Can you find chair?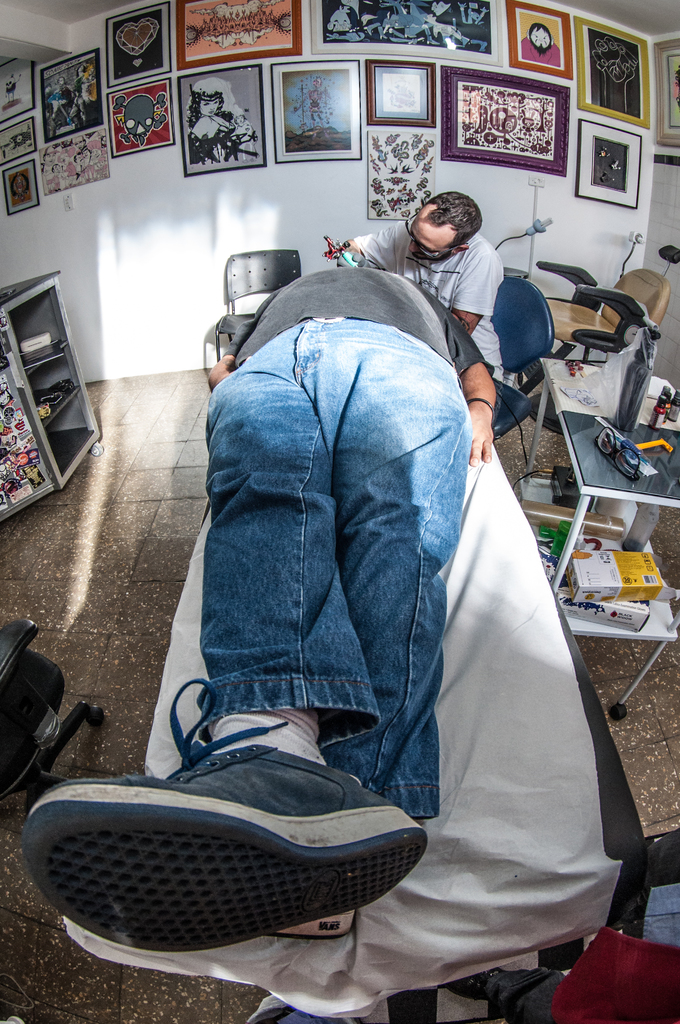
Yes, bounding box: [213,245,299,366].
